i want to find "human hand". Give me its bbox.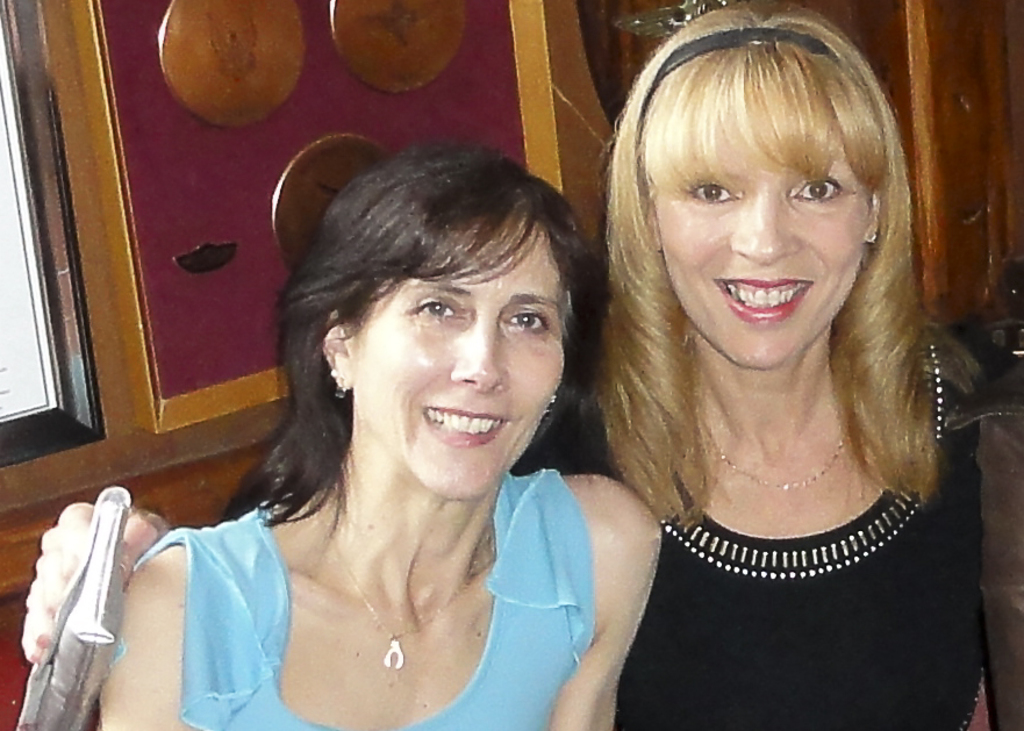
<region>21, 501, 167, 661</region>.
